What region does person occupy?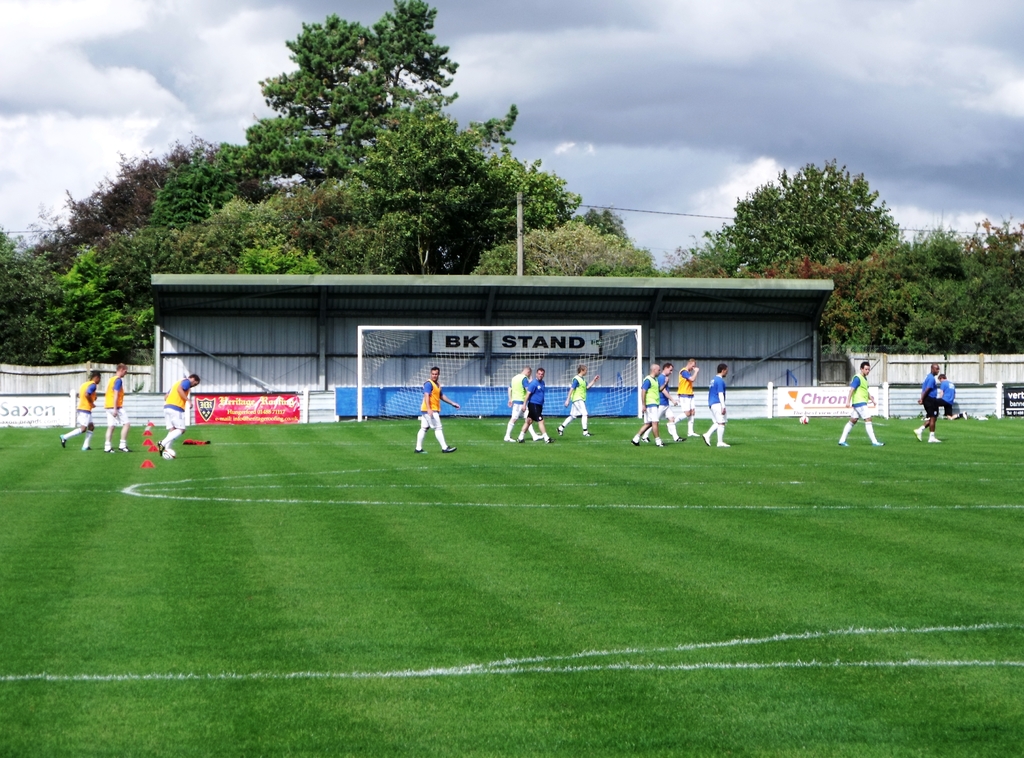
670:359:700:438.
